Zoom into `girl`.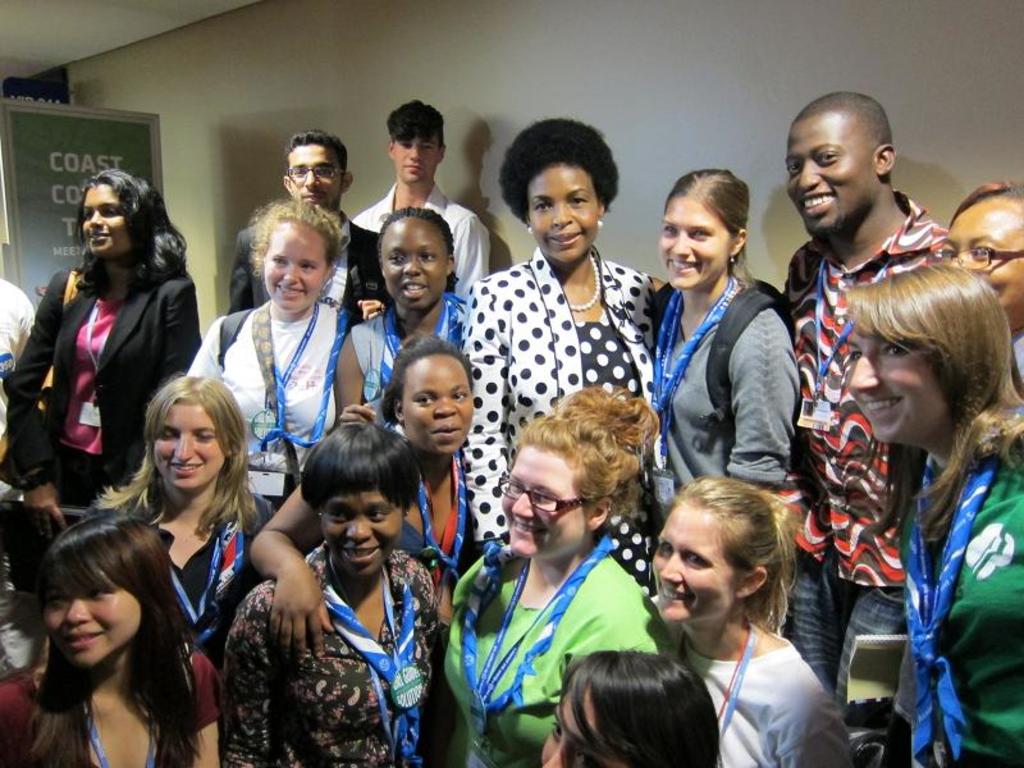
Zoom target: BBox(650, 477, 850, 767).
